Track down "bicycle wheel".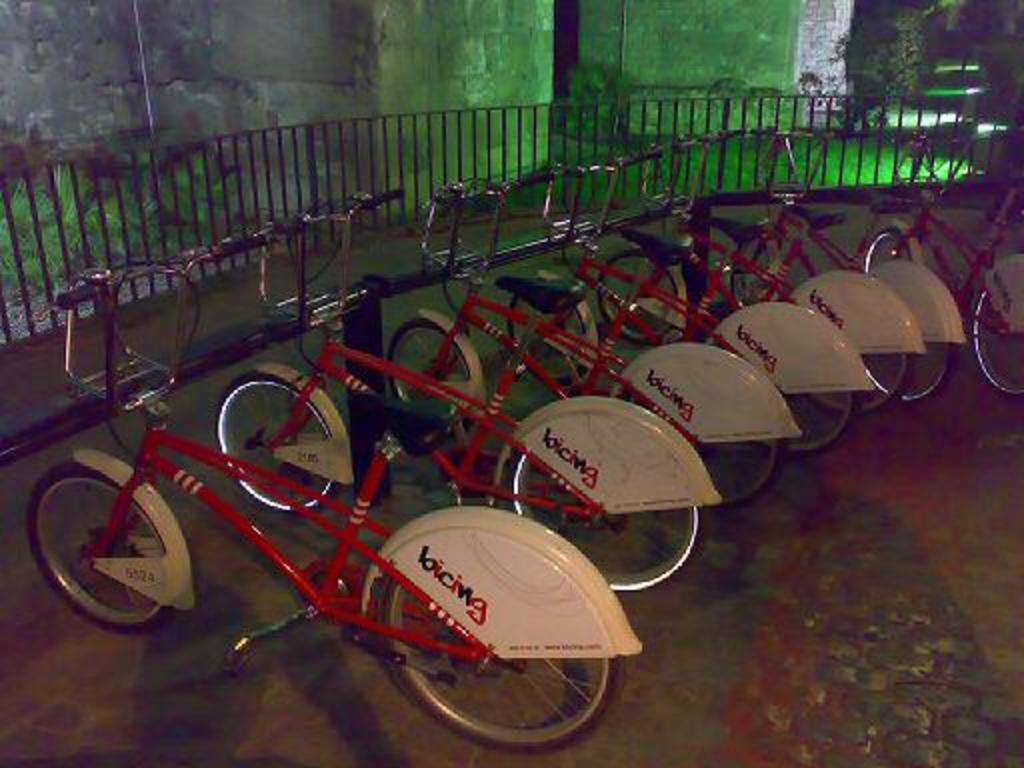
Tracked to <region>208, 366, 348, 520</region>.
